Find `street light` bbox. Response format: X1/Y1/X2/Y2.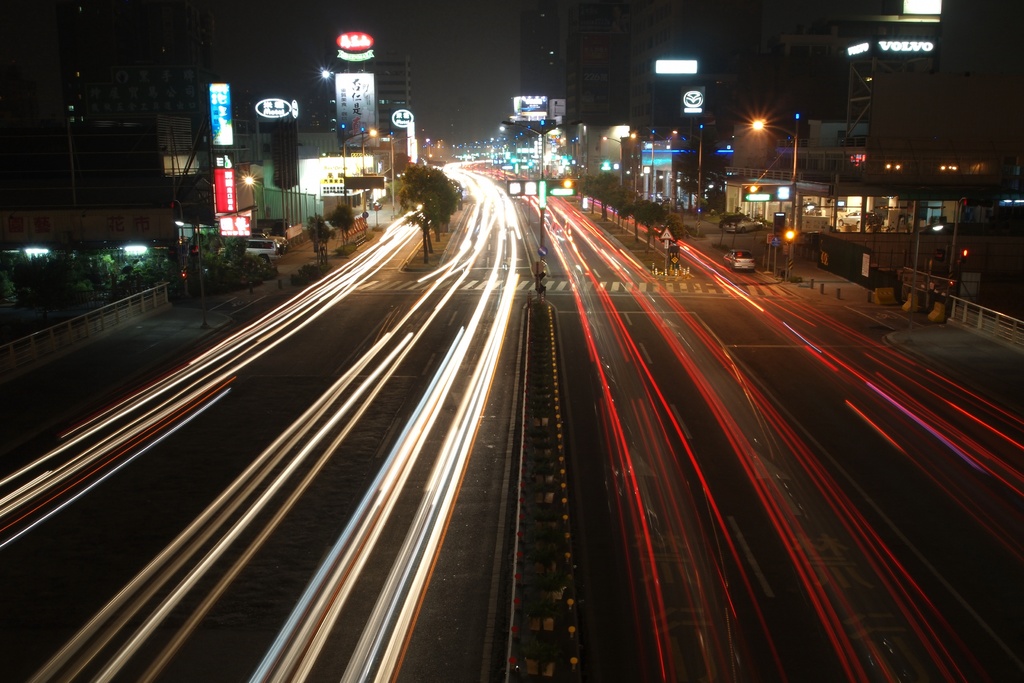
172/210/227/333.
